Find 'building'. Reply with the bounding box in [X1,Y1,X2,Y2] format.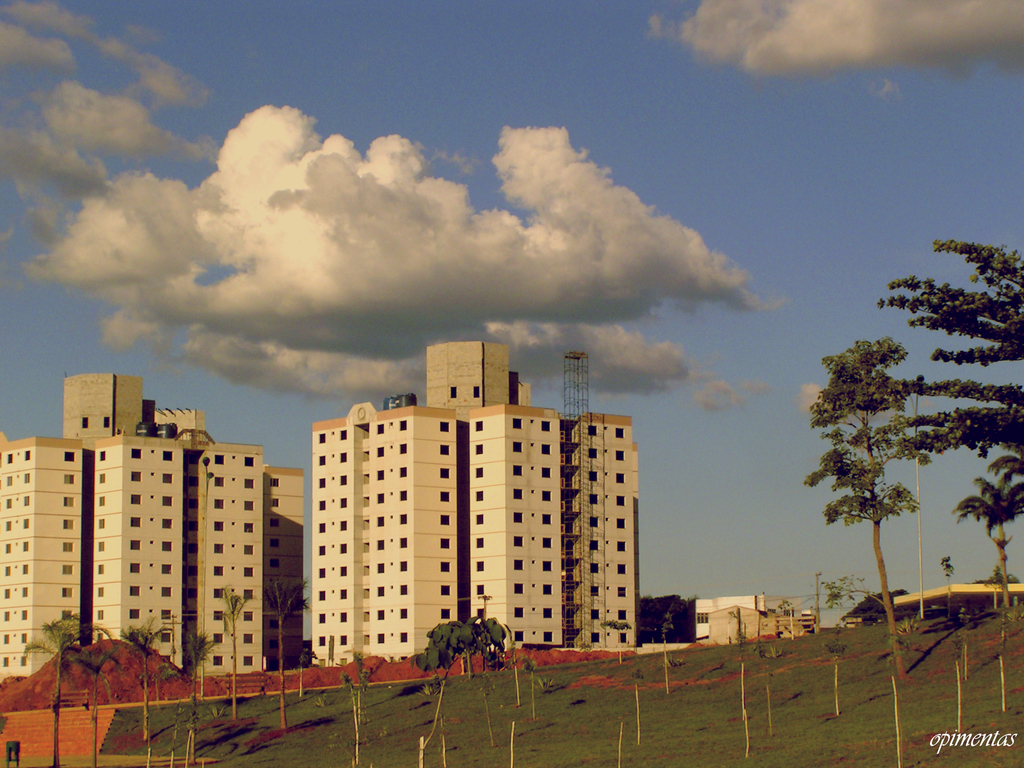
[310,337,642,673].
